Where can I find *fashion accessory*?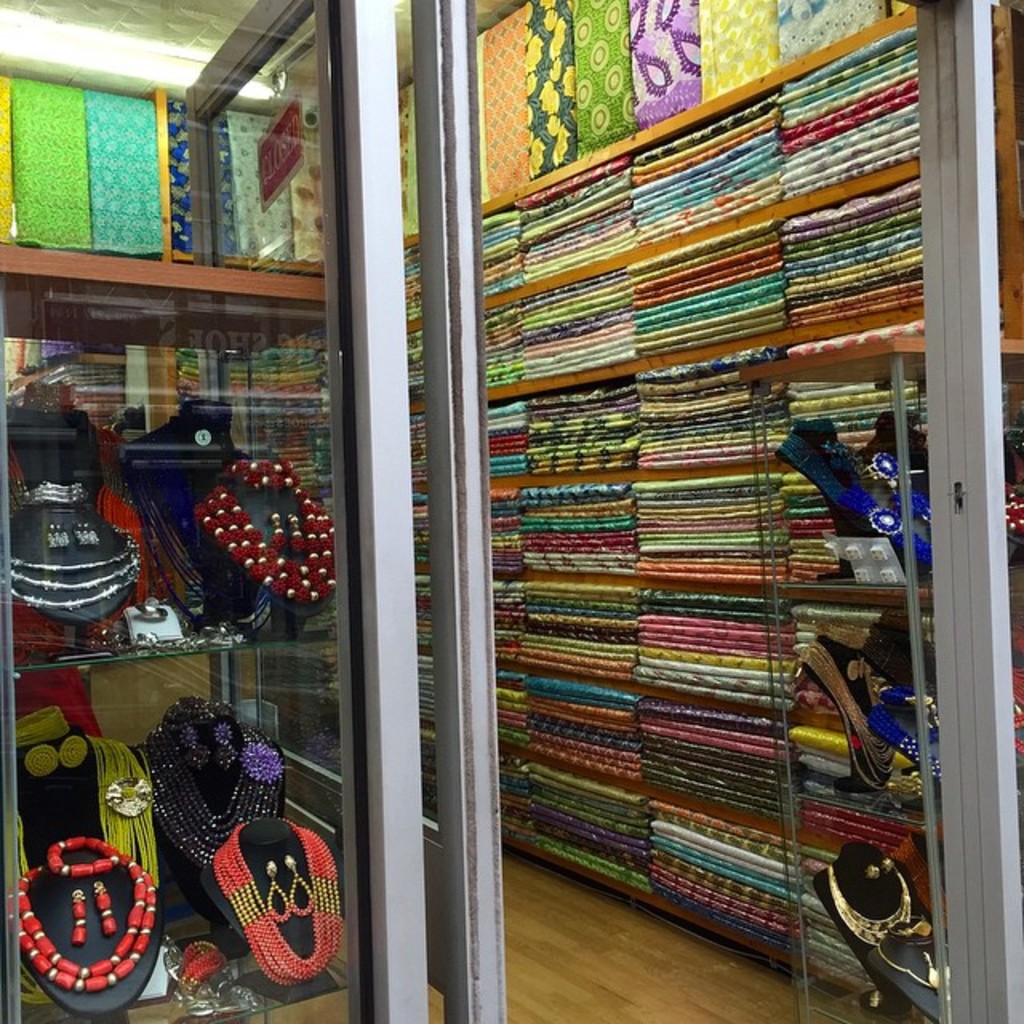
You can find it at bbox=(282, 848, 318, 912).
